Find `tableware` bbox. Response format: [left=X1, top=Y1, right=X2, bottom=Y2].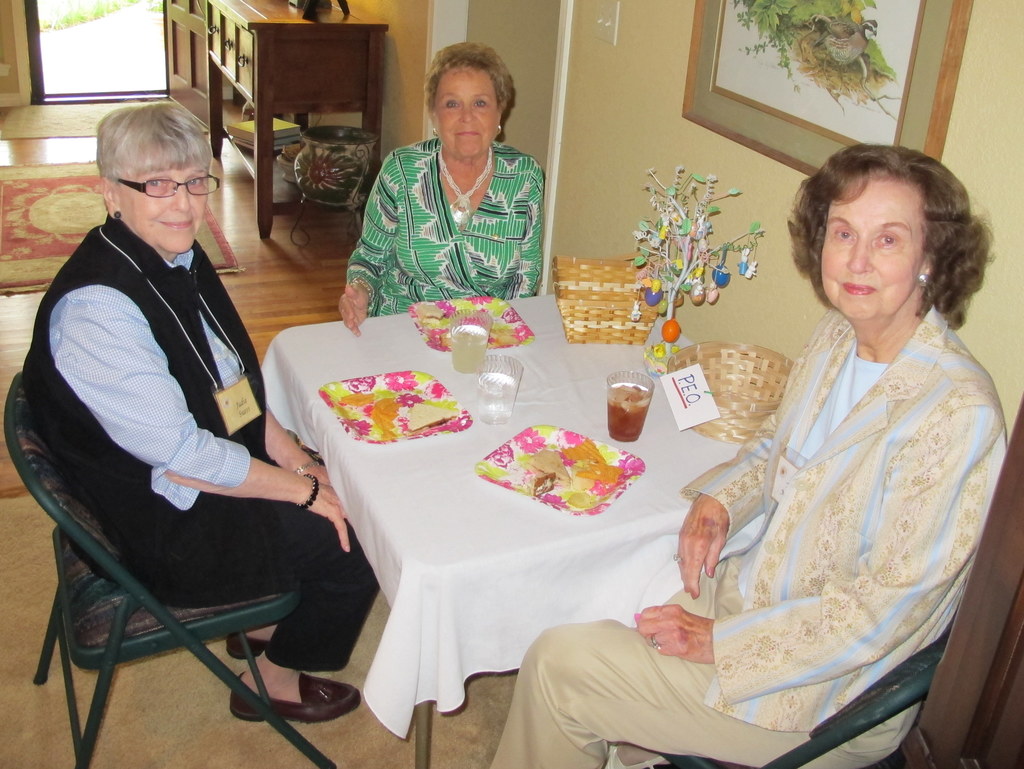
[left=409, top=292, right=532, bottom=352].
